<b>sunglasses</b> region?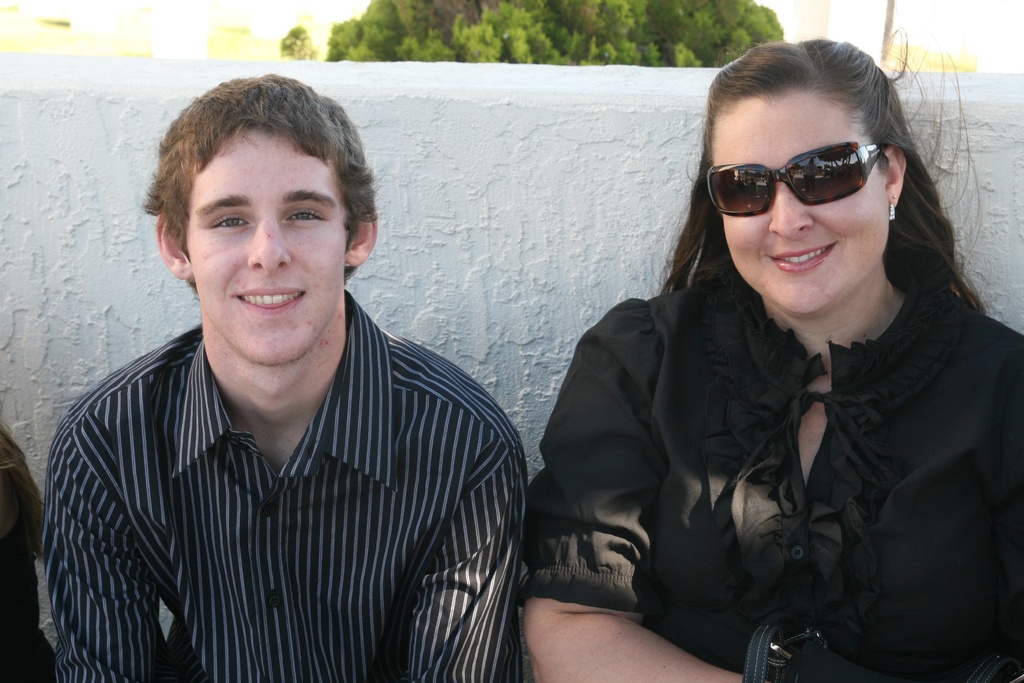
[685,139,906,225]
